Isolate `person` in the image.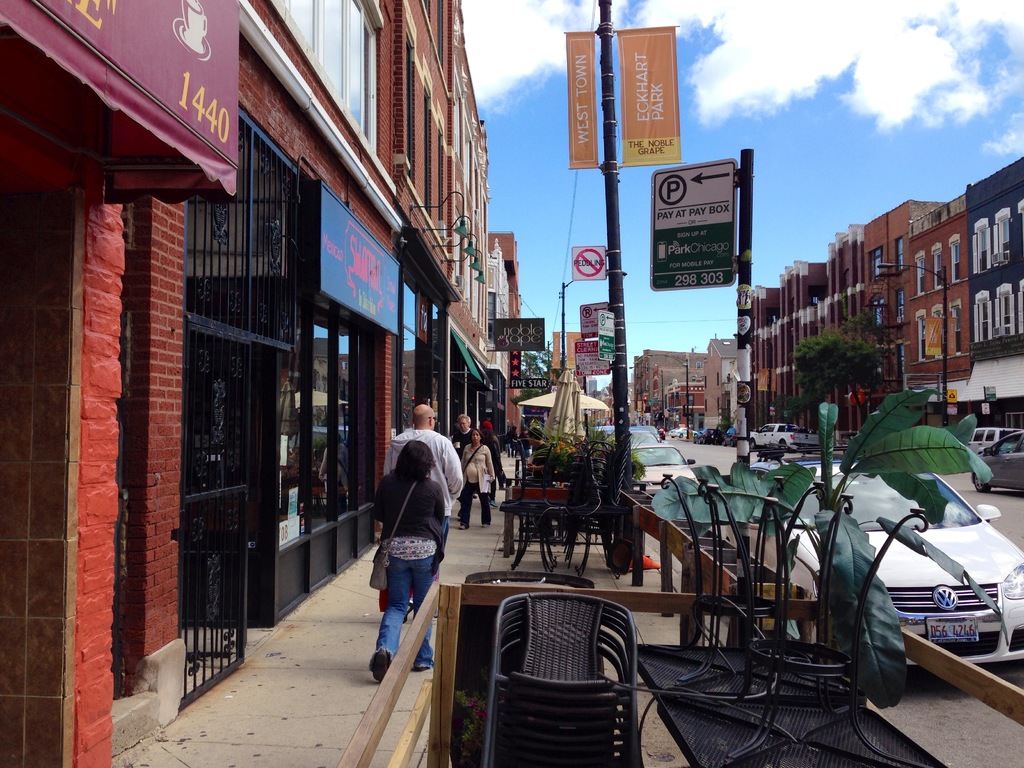
Isolated region: crop(362, 440, 449, 685).
